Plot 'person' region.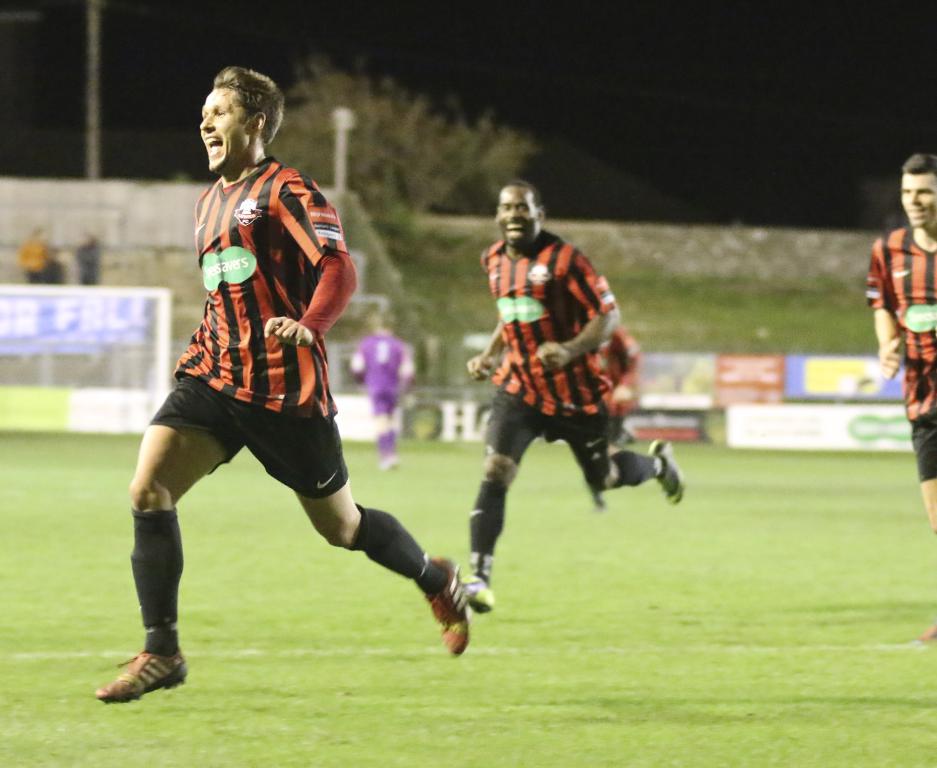
Plotted at x1=458 y1=178 x2=688 y2=615.
